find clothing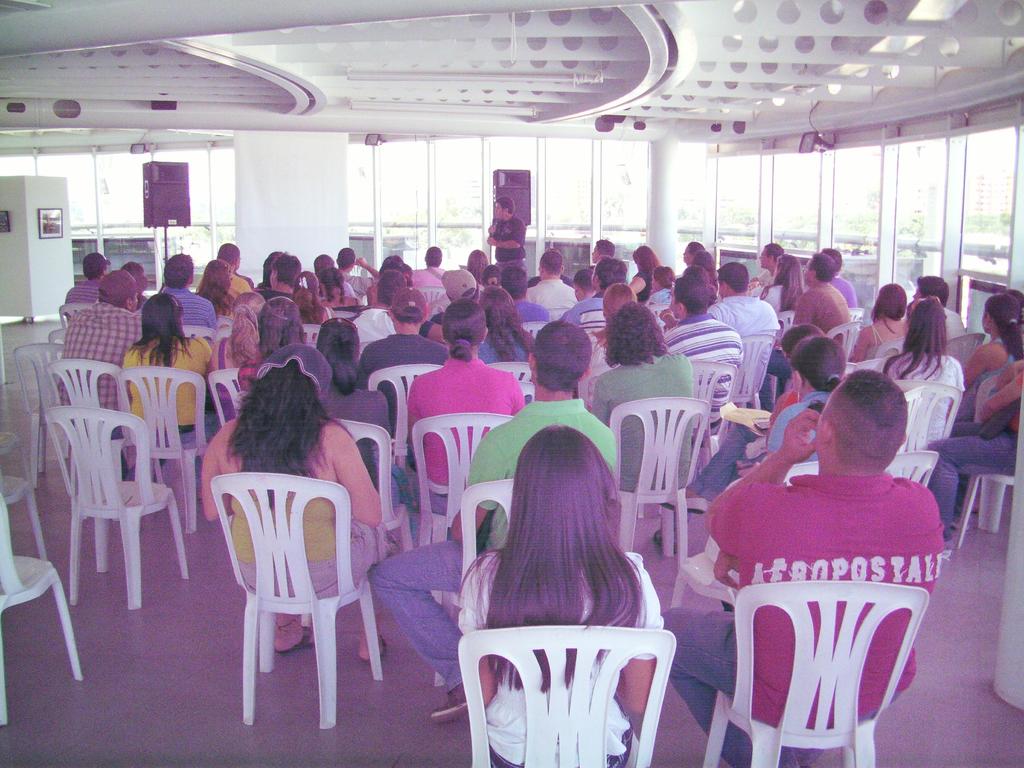
bbox=(370, 392, 619, 701)
